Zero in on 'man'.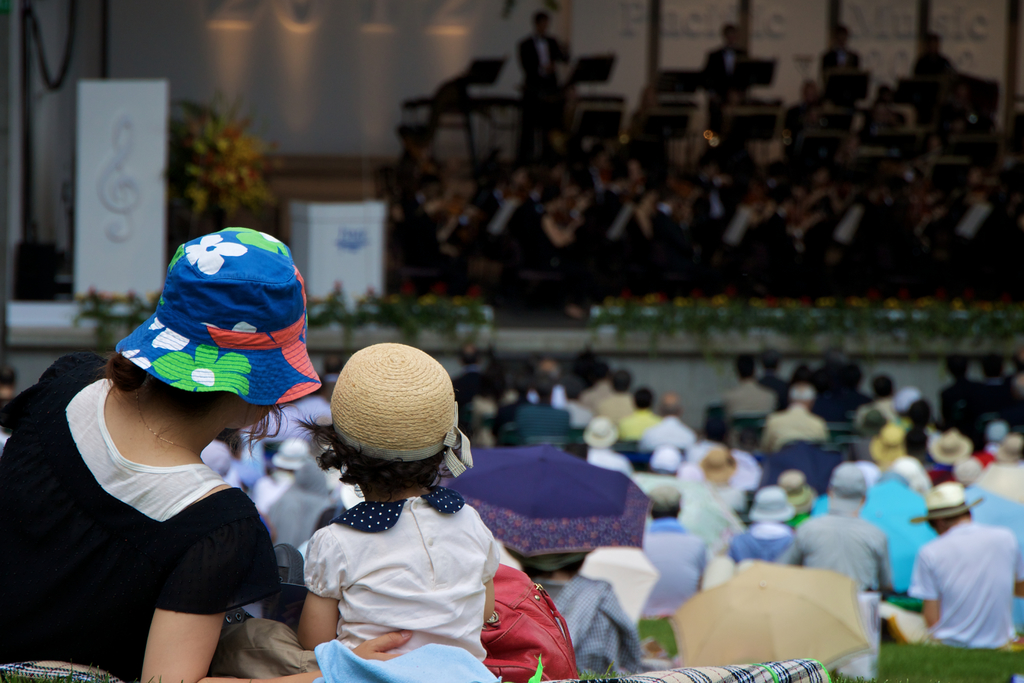
Zeroed in: 727, 356, 772, 414.
